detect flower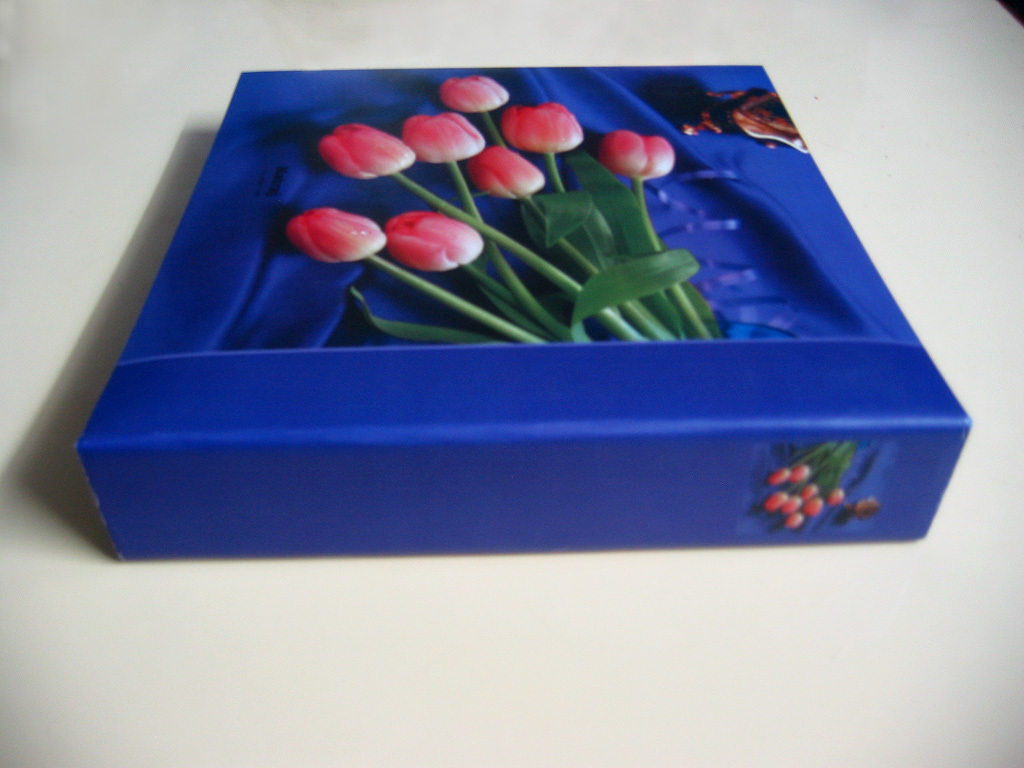
x1=595 y1=131 x2=672 y2=185
